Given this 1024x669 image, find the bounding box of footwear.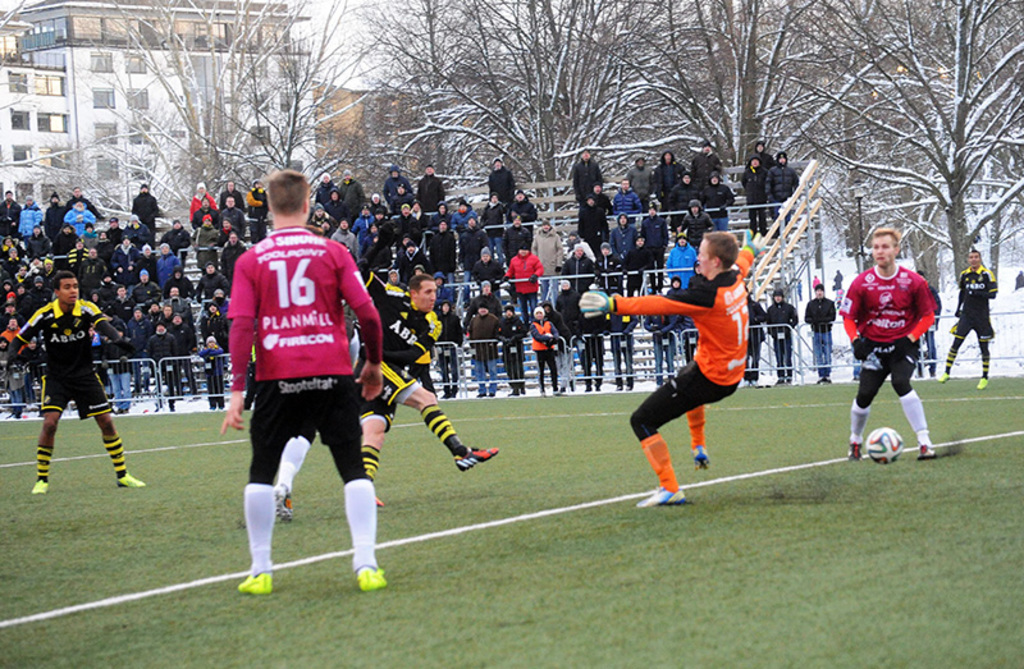
left=851, top=370, right=858, bottom=380.
